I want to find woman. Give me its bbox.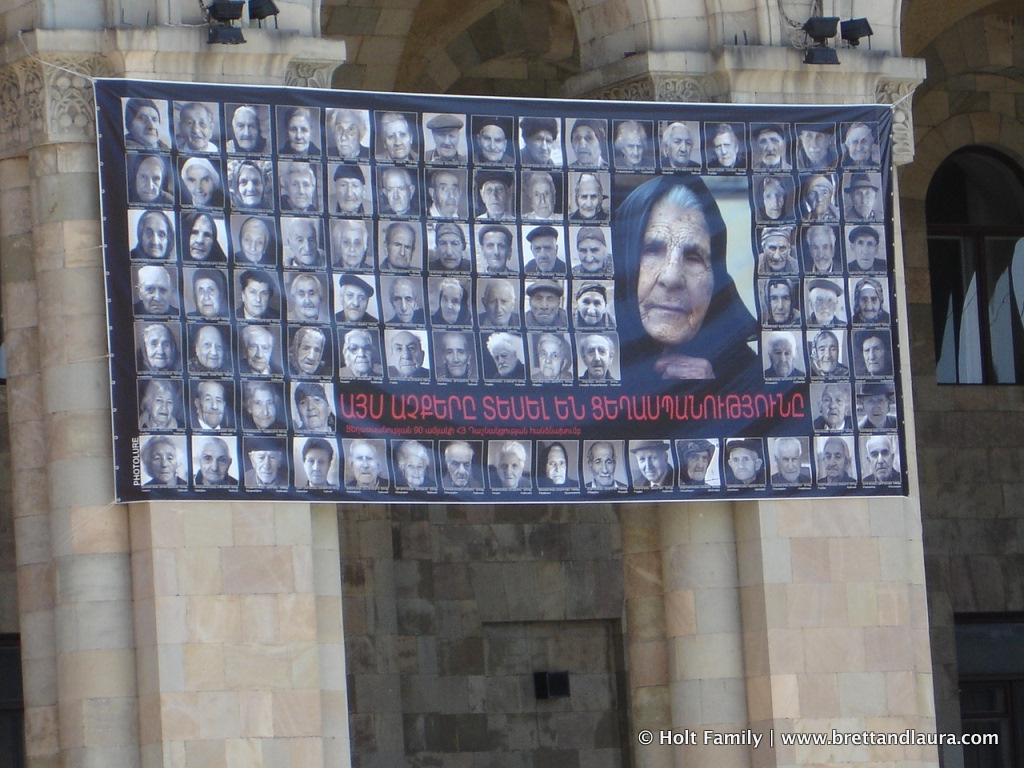
616,165,786,415.
